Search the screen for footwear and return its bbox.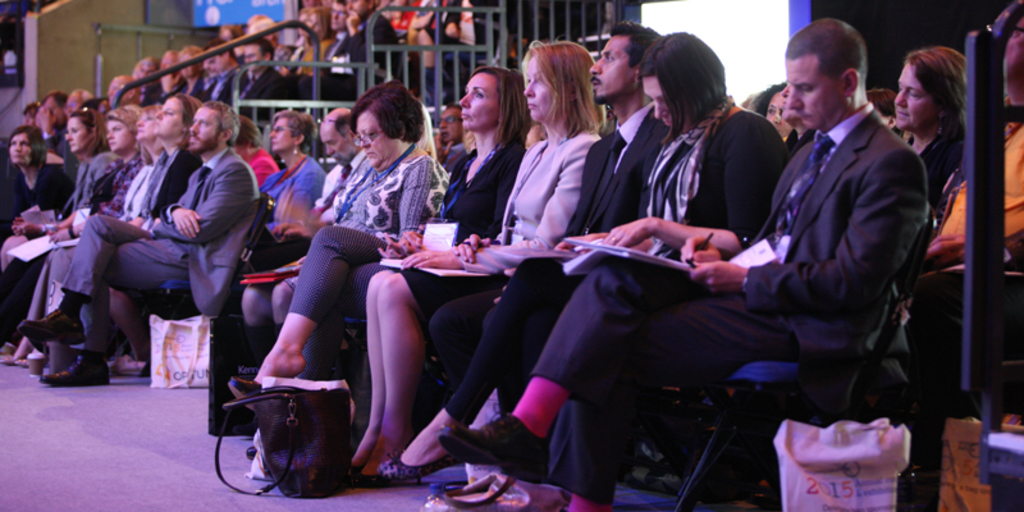
Found: 15 306 86 342.
